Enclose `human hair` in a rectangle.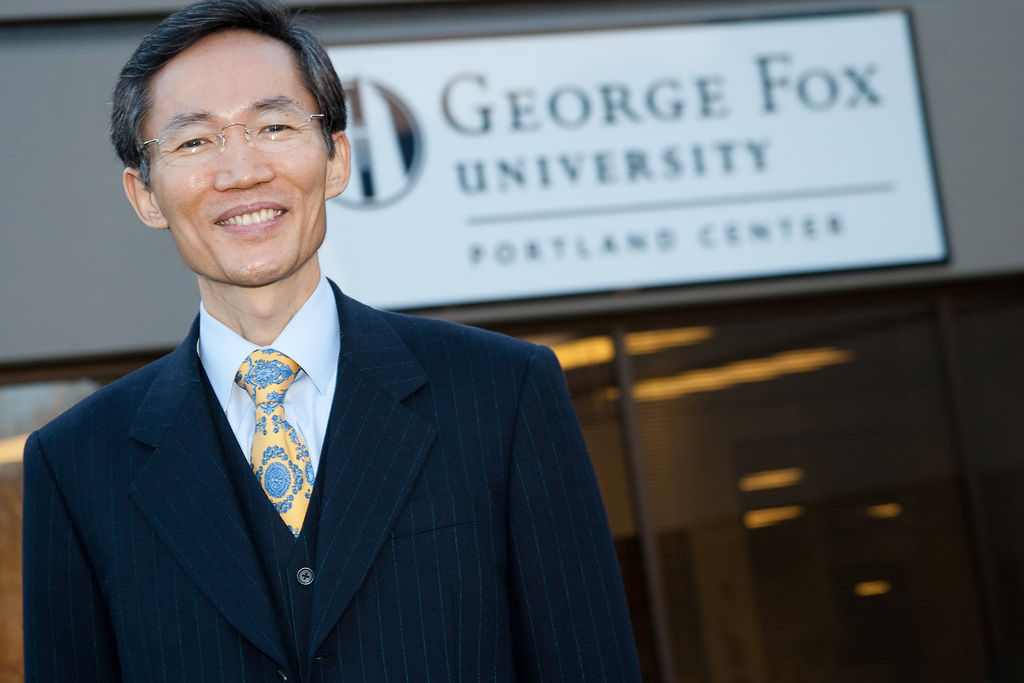
bbox=(116, 1, 345, 188).
